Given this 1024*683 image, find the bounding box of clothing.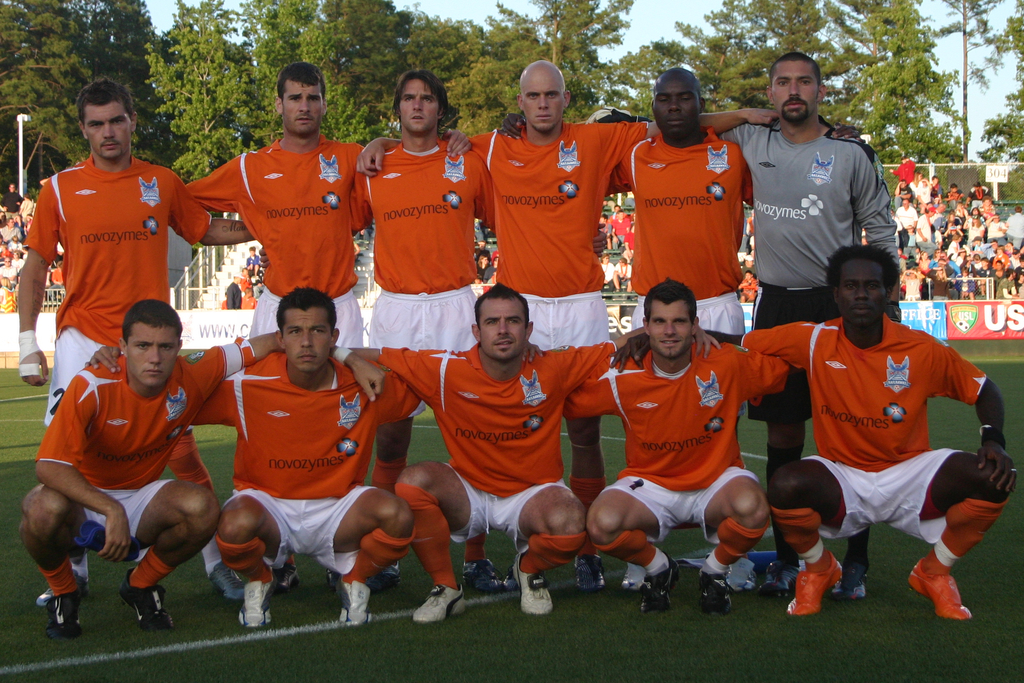
(left=35, top=328, right=257, bottom=559).
